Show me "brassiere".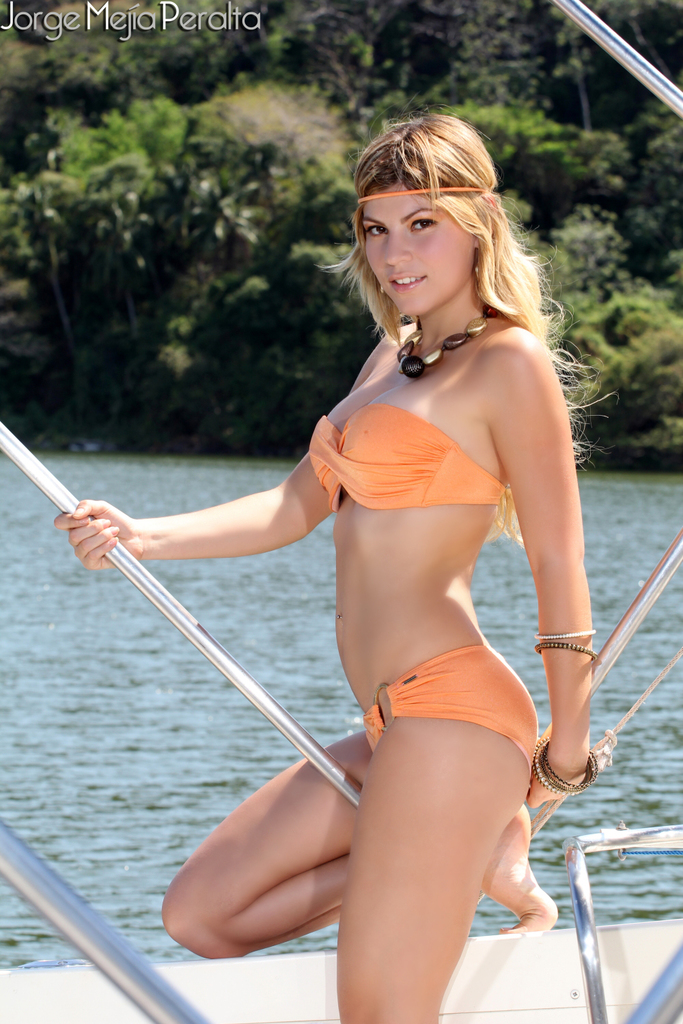
"brassiere" is here: (x1=331, y1=373, x2=542, y2=529).
